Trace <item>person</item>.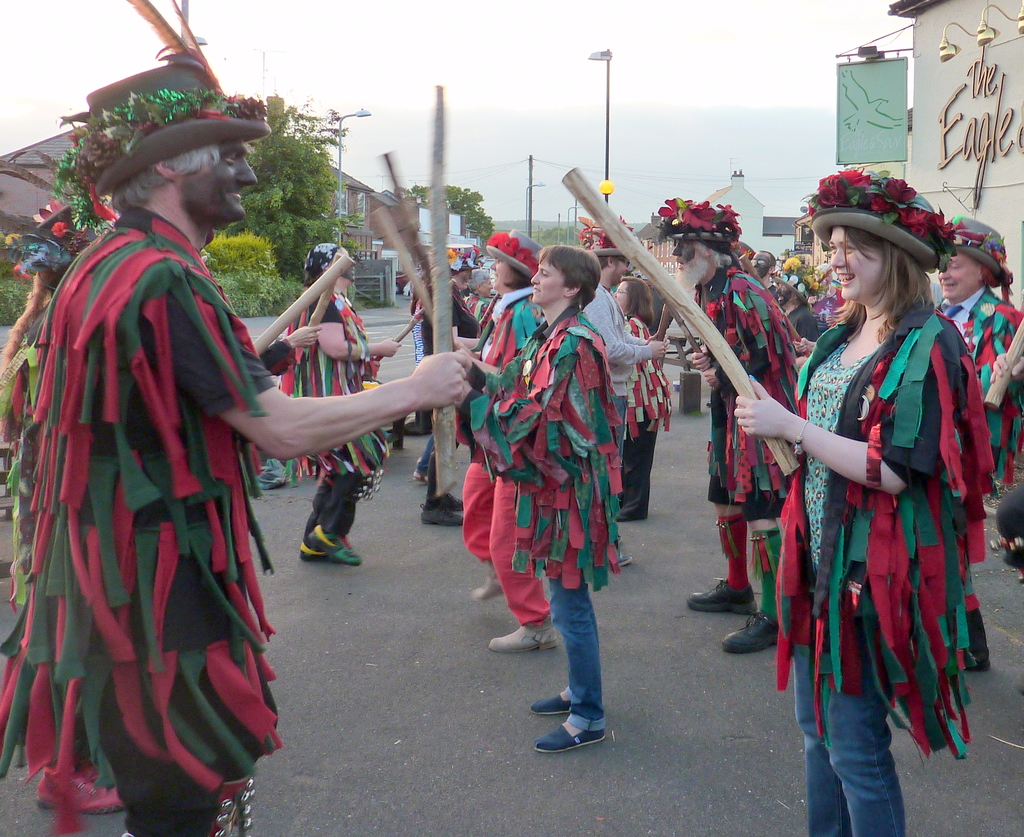
Traced to {"x1": 733, "y1": 226, "x2": 995, "y2": 836}.
